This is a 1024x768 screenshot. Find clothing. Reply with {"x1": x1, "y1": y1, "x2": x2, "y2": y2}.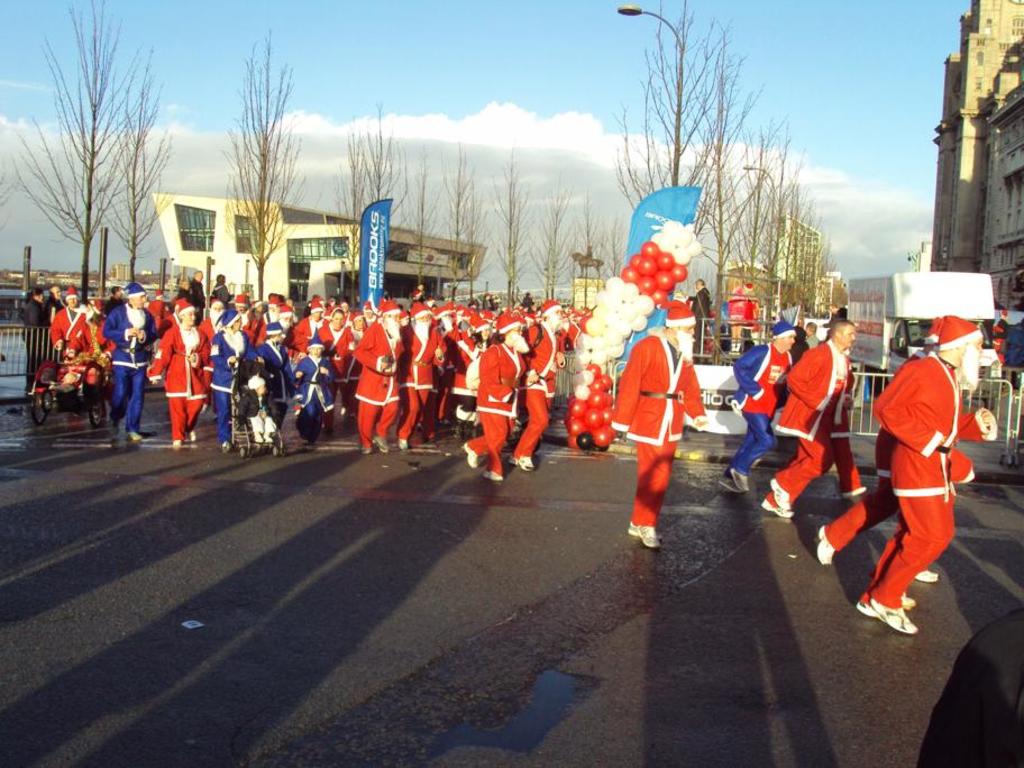
{"x1": 1002, "y1": 323, "x2": 1023, "y2": 388}.
